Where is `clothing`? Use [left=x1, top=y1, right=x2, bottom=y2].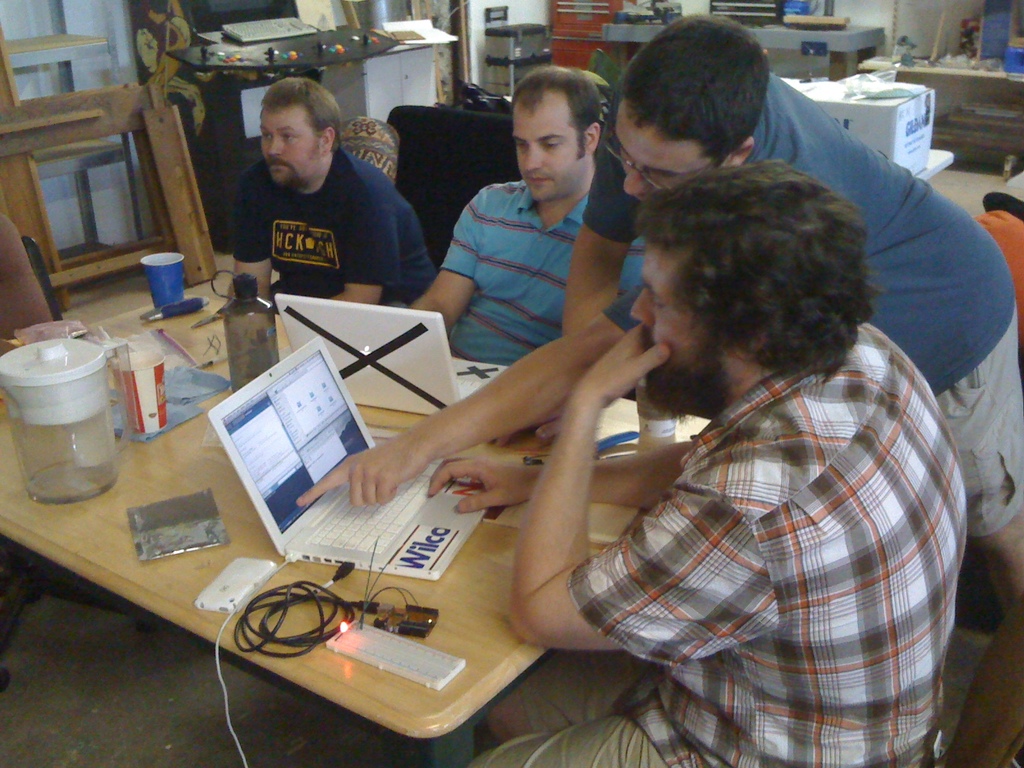
[left=436, top=178, right=647, bottom=367].
